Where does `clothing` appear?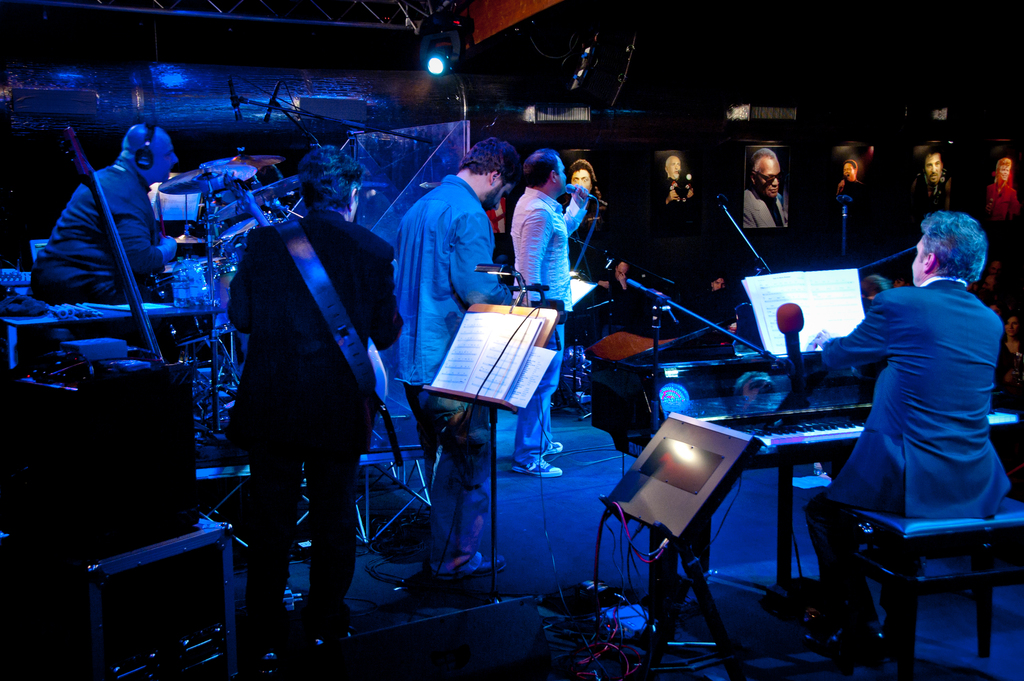
Appears at <bbox>401, 385, 497, 582</bbox>.
